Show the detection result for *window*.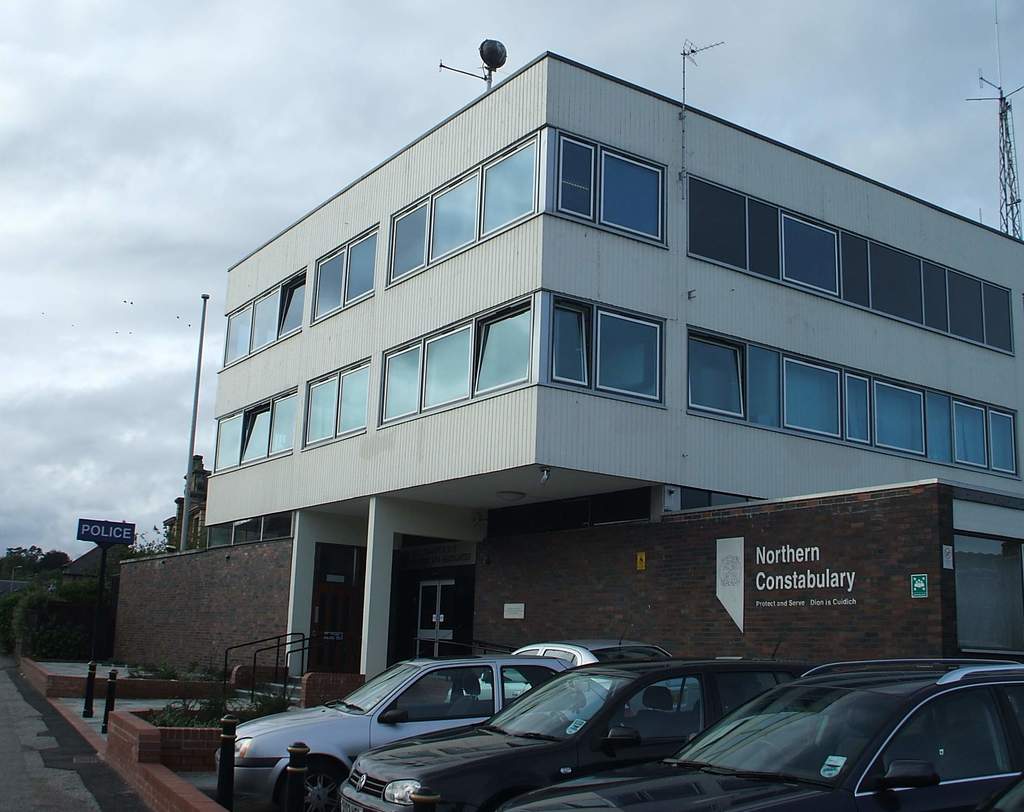
l=552, t=129, r=600, b=229.
